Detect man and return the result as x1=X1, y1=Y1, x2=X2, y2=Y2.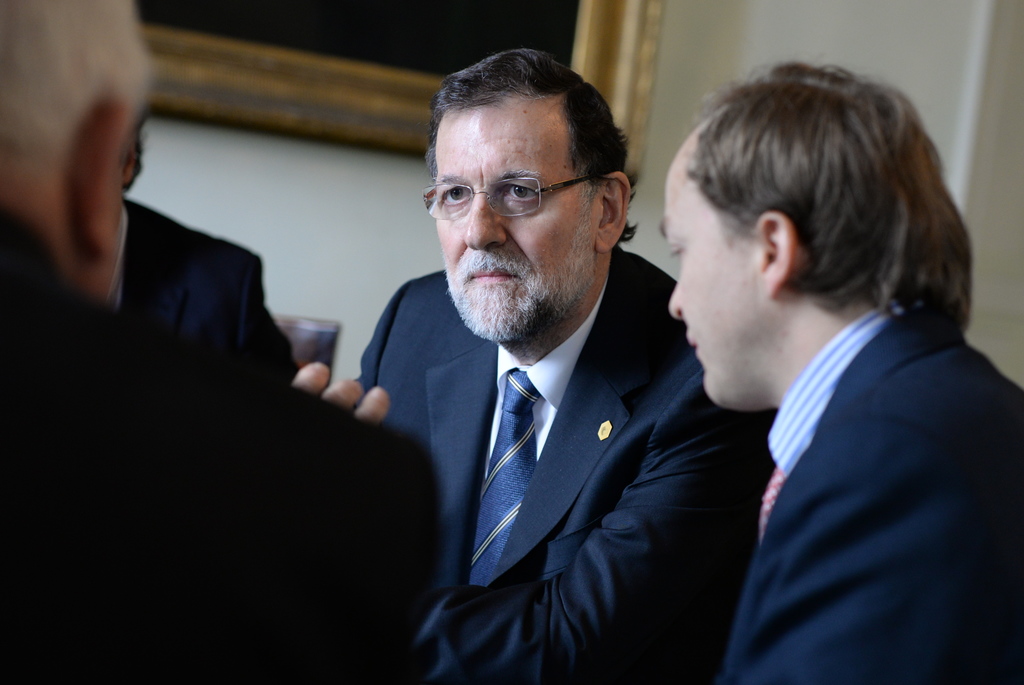
x1=663, y1=51, x2=1023, y2=684.
